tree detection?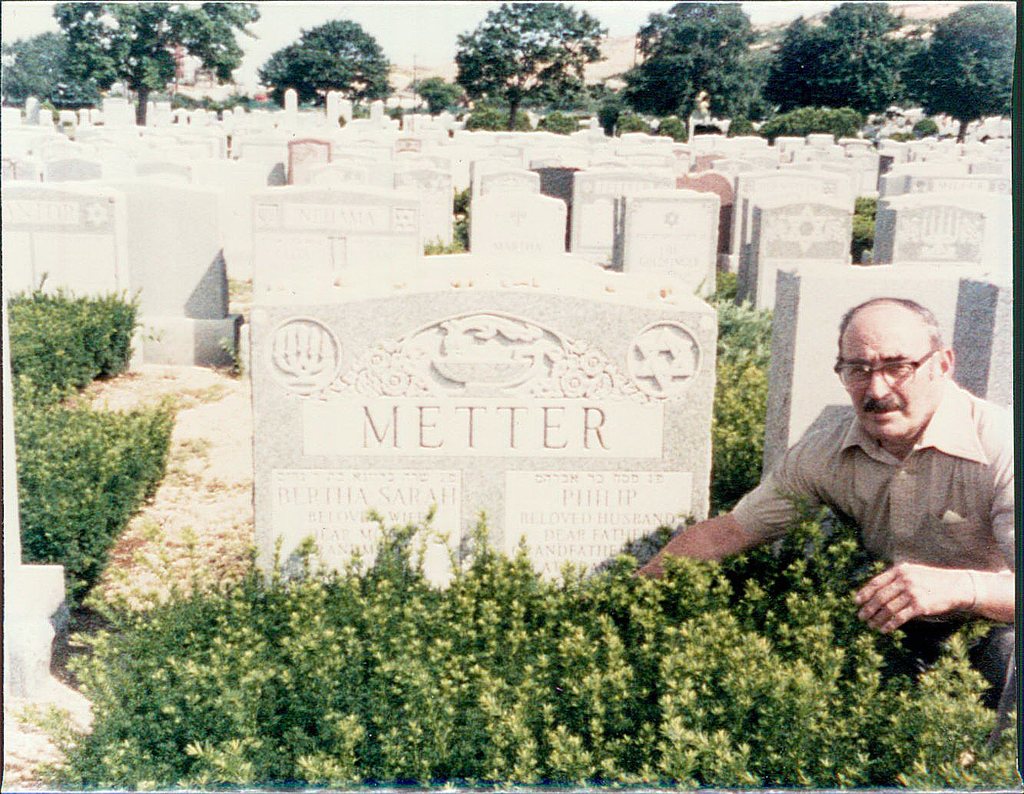
locate(615, 0, 774, 132)
